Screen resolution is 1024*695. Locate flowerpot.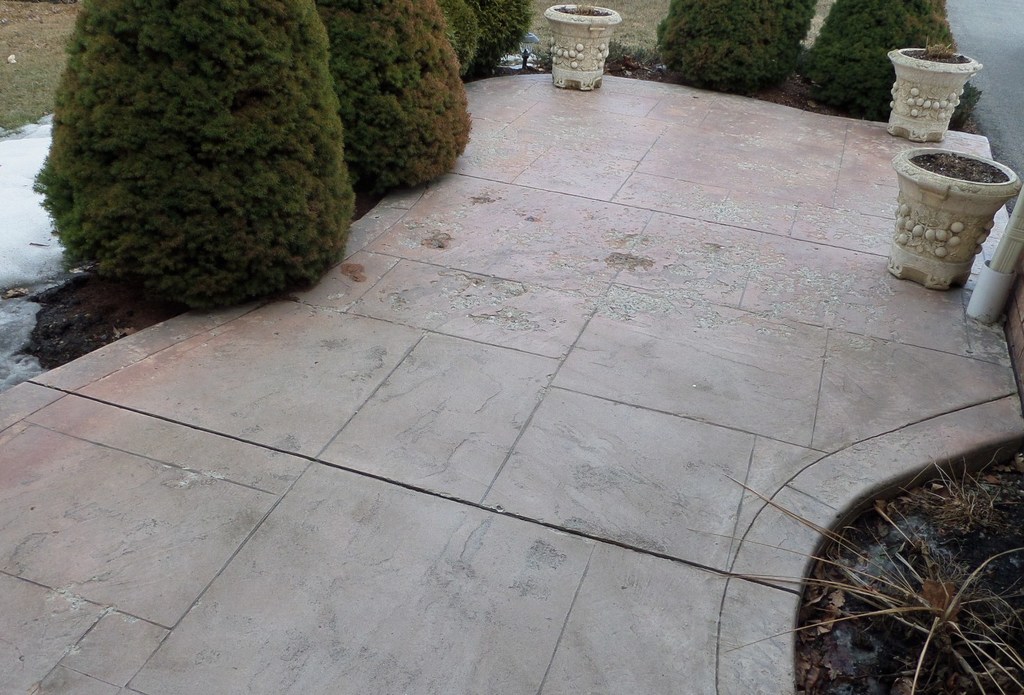
box(883, 38, 982, 142).
